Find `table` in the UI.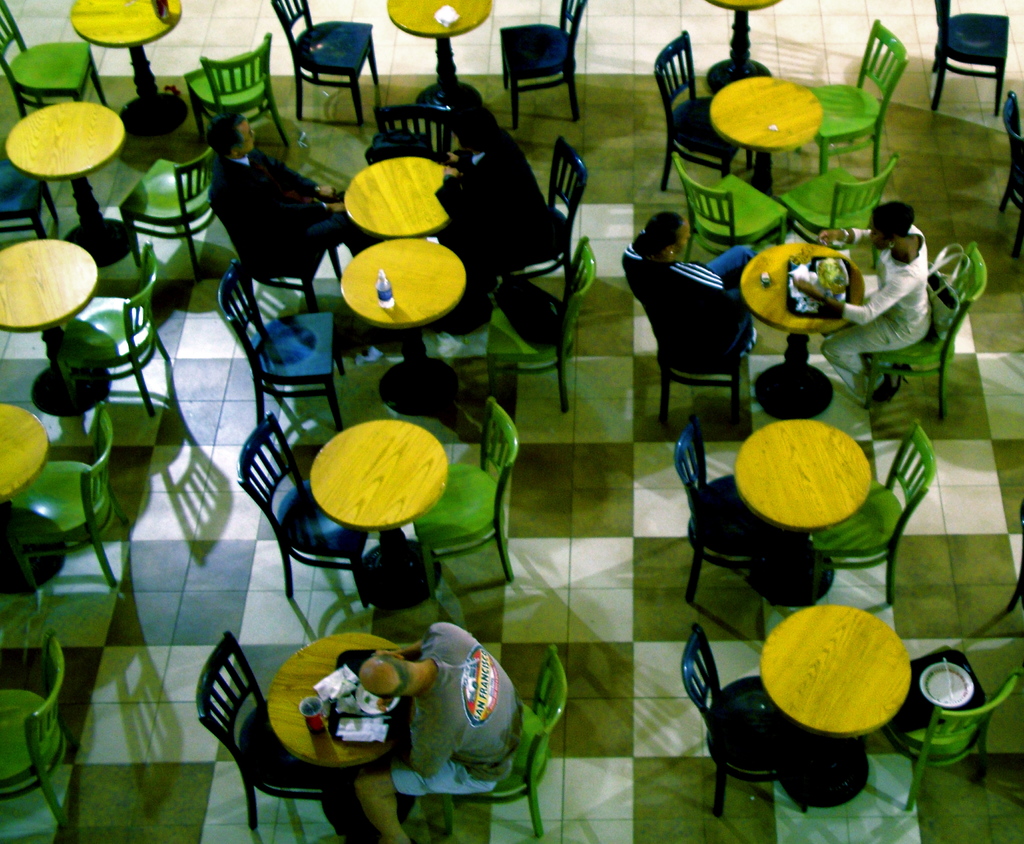
UI element at bbox(340, 237, 468, 420).
